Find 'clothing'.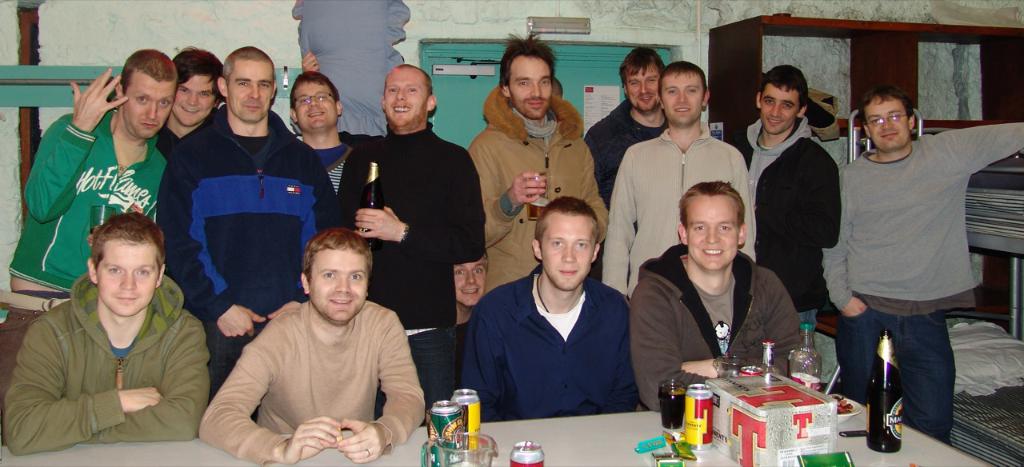
left=837, top=313, right=955, bottom=442.
